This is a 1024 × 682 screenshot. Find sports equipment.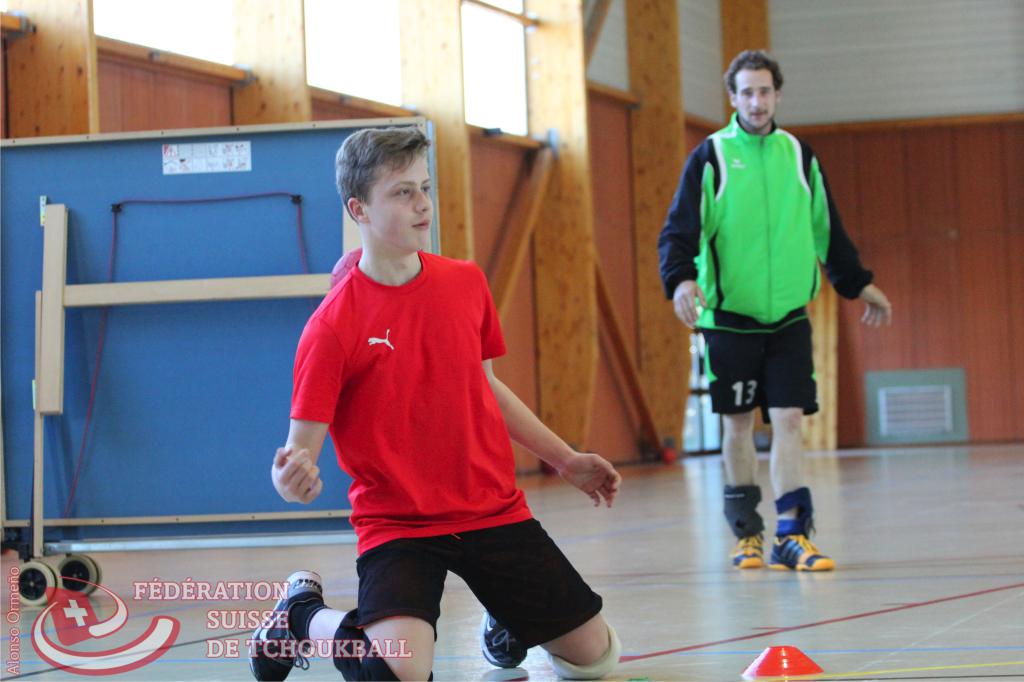
Bounding box: [x1=769, y1=536, x2=835, y2=571].
